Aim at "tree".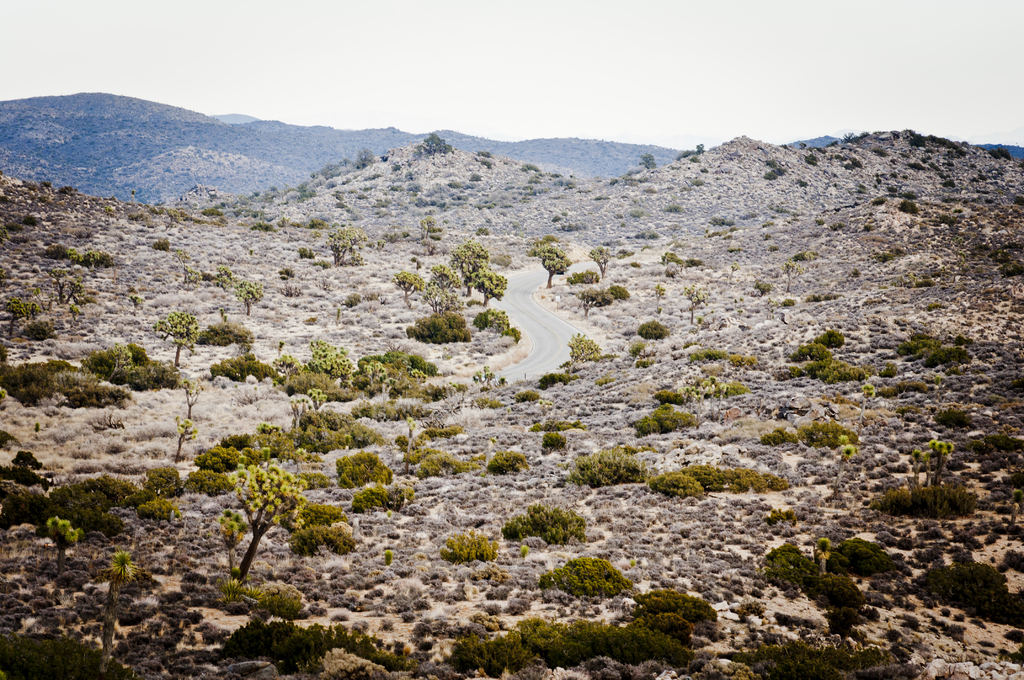
Aimed at [171,248,187,282].
